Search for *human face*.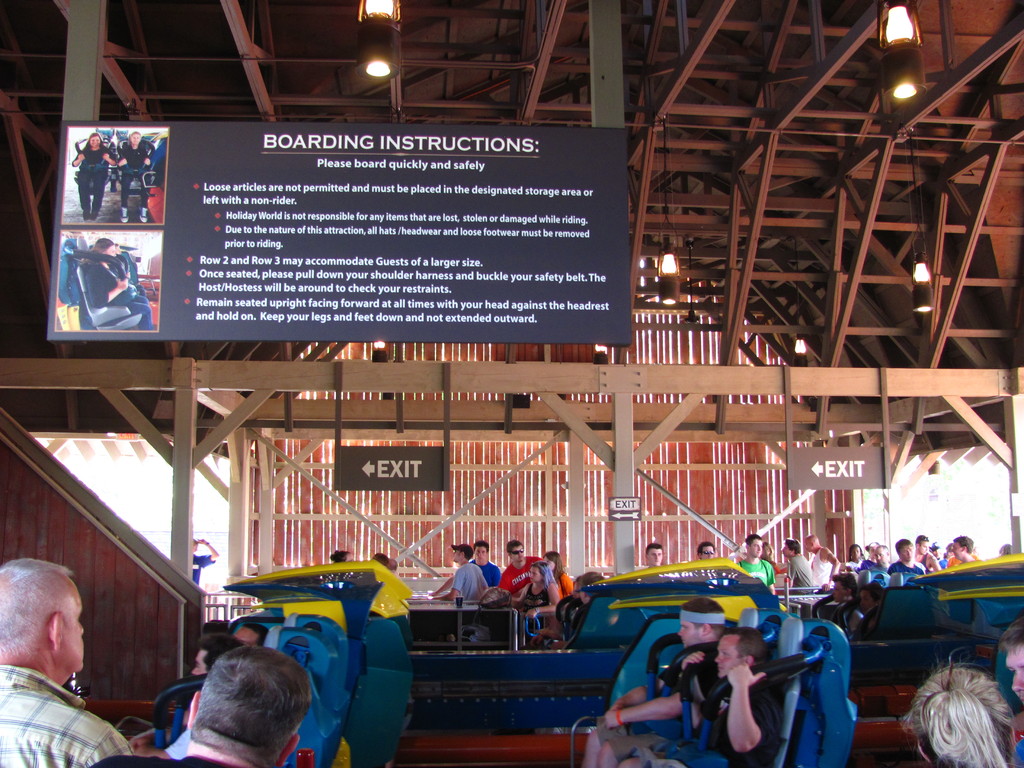
Found at 804 540 812 550.
